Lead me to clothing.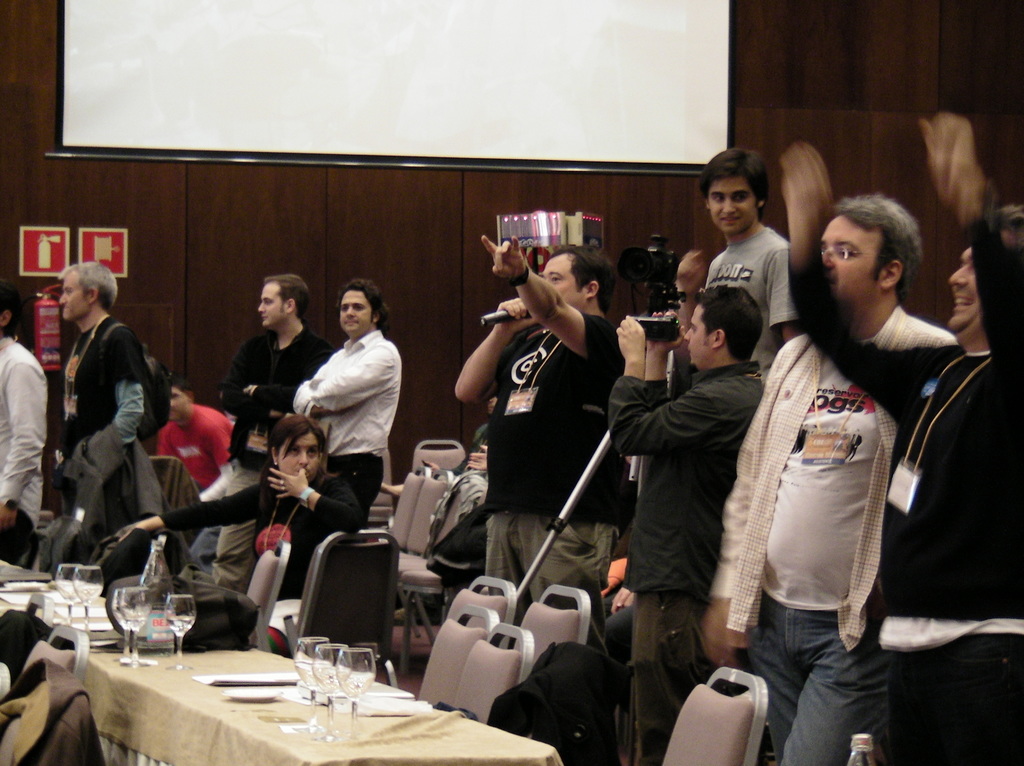
Lead to (x1=282, y1=303, x2=403, y2=523).
